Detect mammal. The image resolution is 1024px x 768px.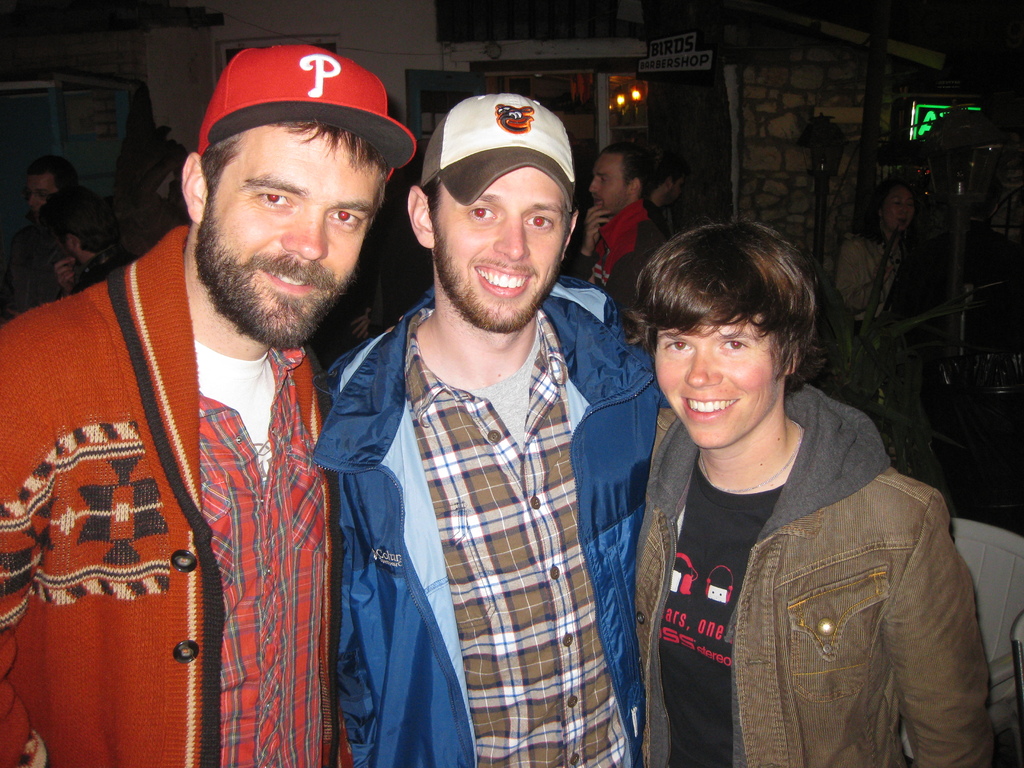
646, 167, 694, 243.
